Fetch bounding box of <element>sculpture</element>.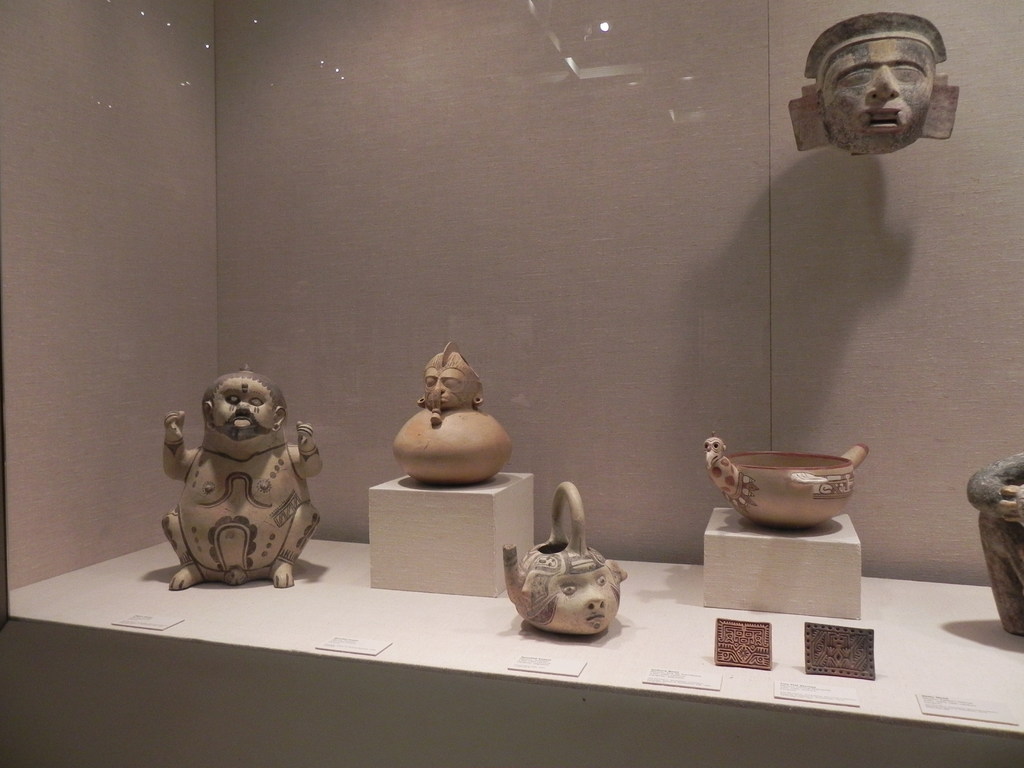
Bbox: bbox=(708, 433, 868, 532).
